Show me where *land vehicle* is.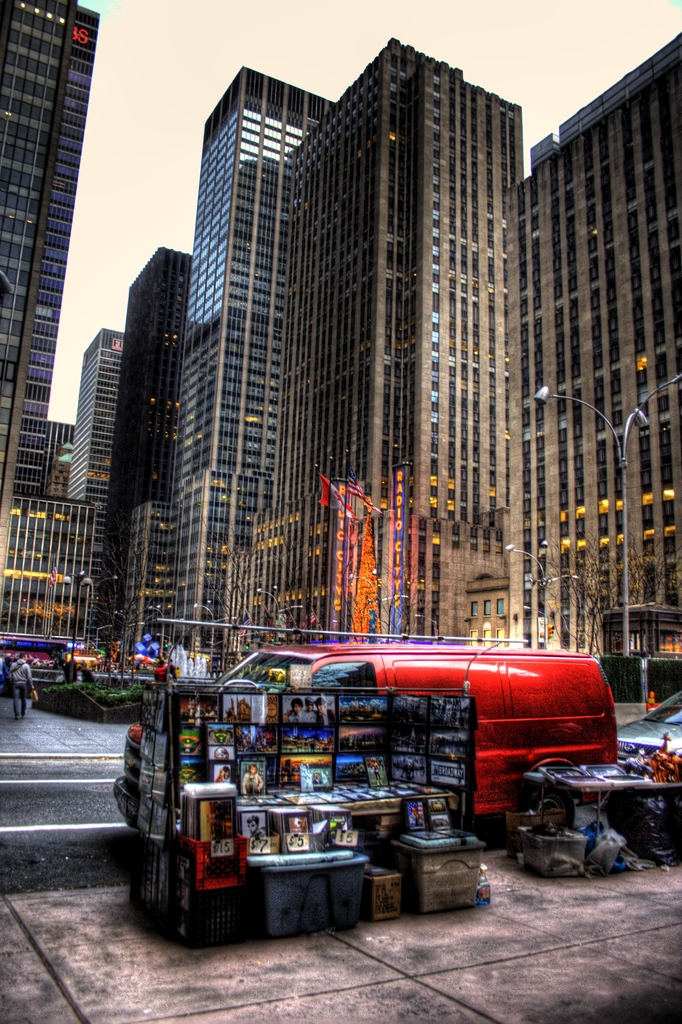
*land vehicle* is at Rect(613, 691, 681, 760).
